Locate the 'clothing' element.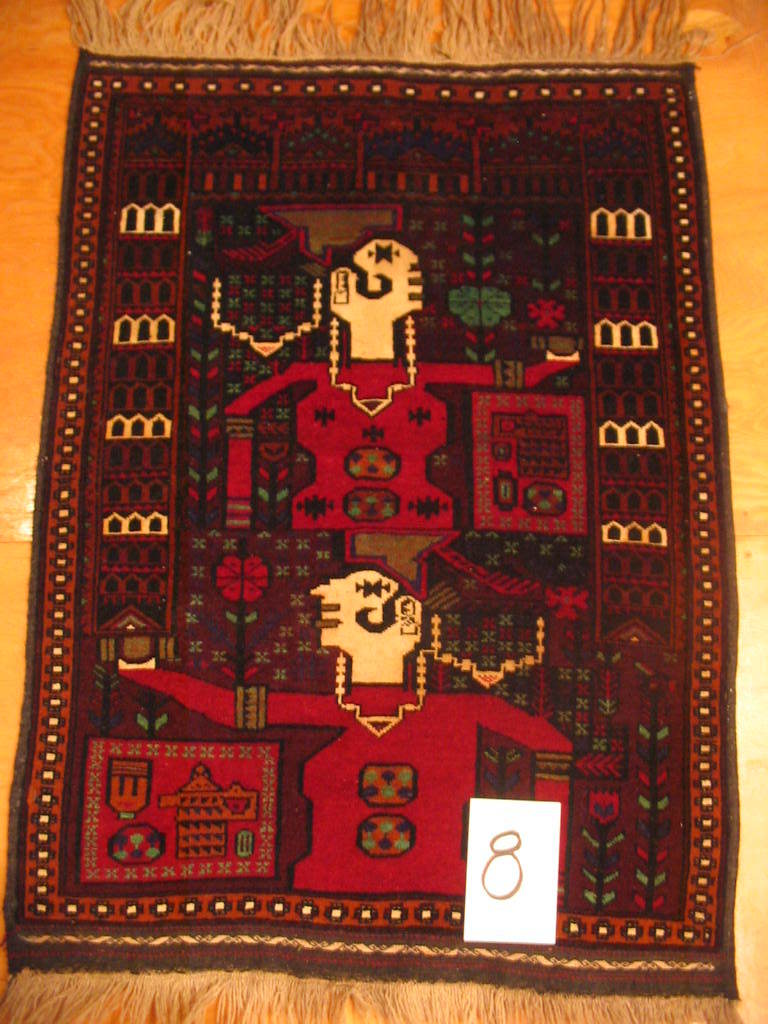
Element bbox: BBox(113, 669, 577, 899).
